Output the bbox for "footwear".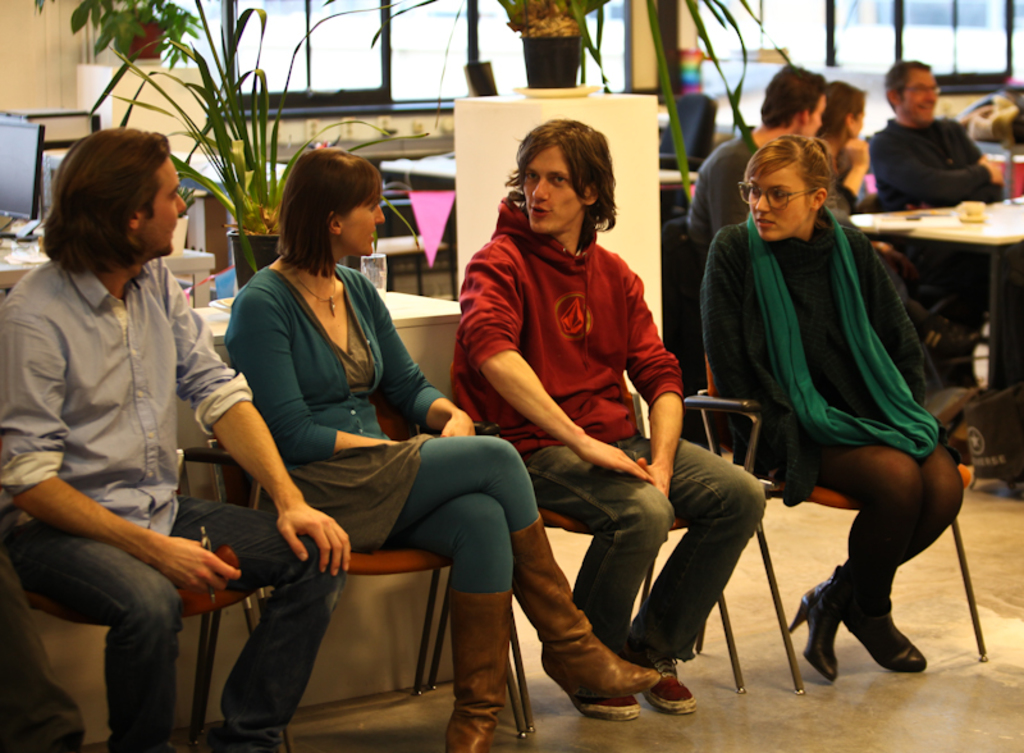
bbox=(788, 569, 841, 677).
